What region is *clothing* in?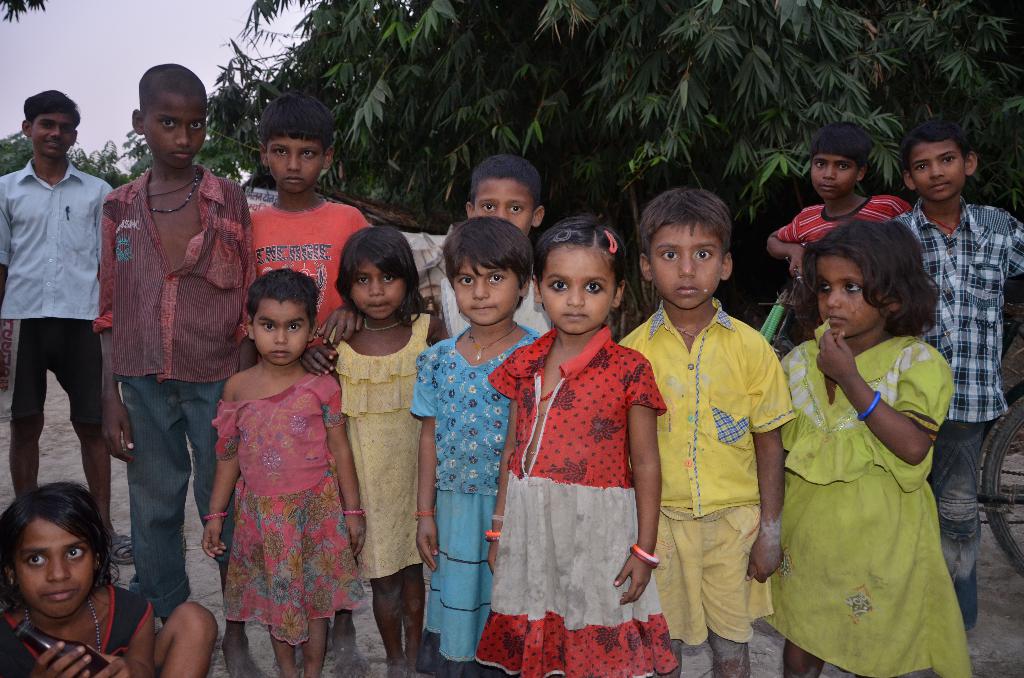
box=[322, 315, 424, 588].
